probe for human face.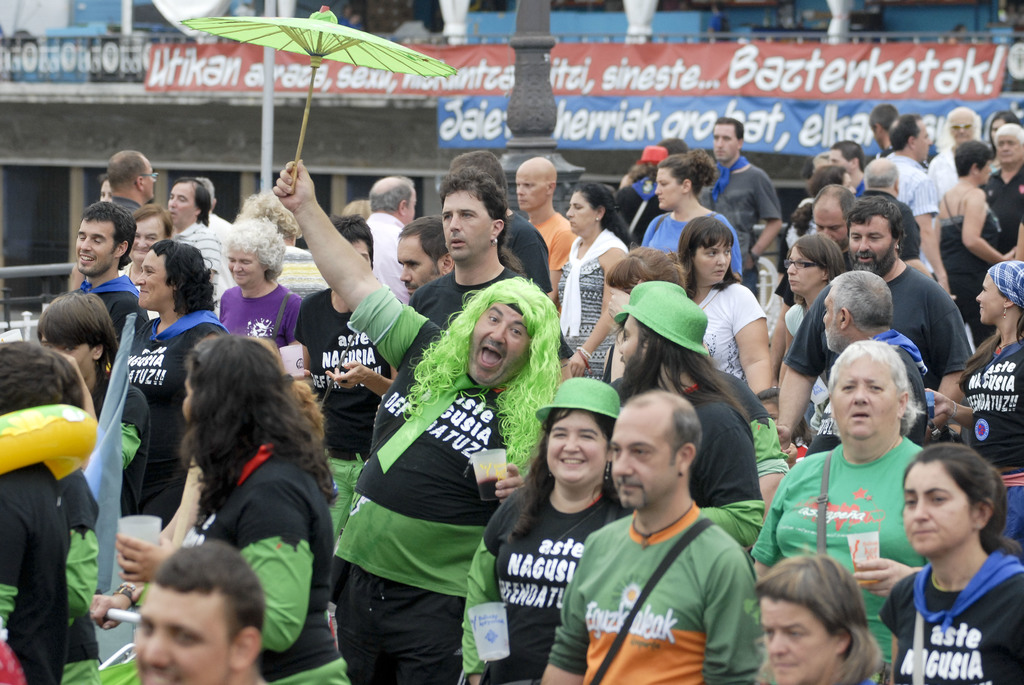
Probe result: (x1=169, y1=182, x2=202, y2=228).
